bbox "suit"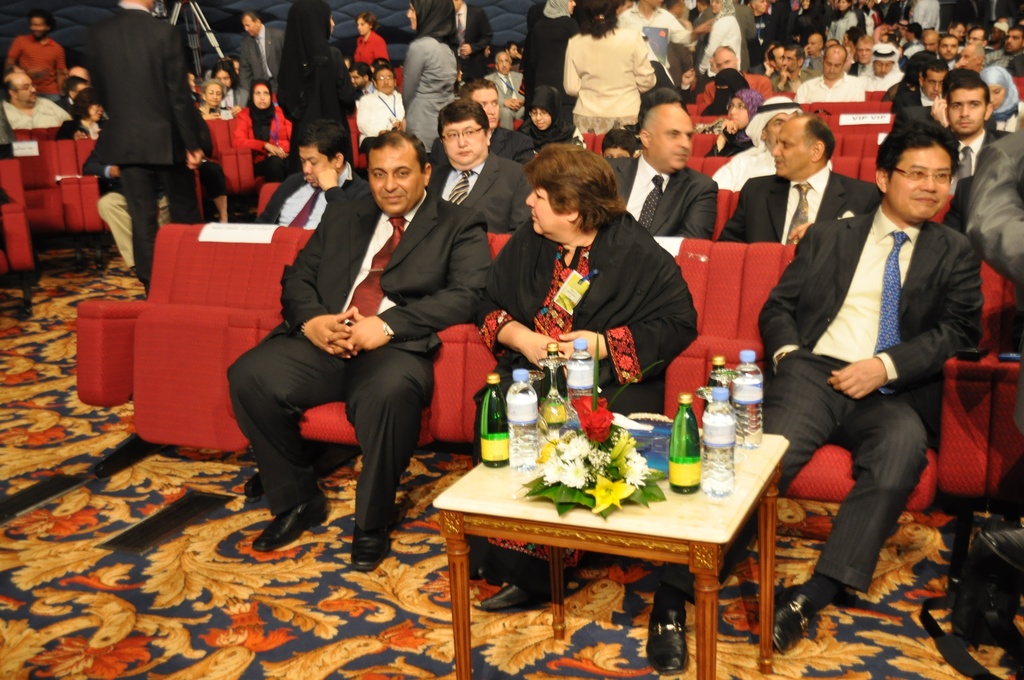
{"left": 427, "top": 151, "right": 532, "bottom": 235}
